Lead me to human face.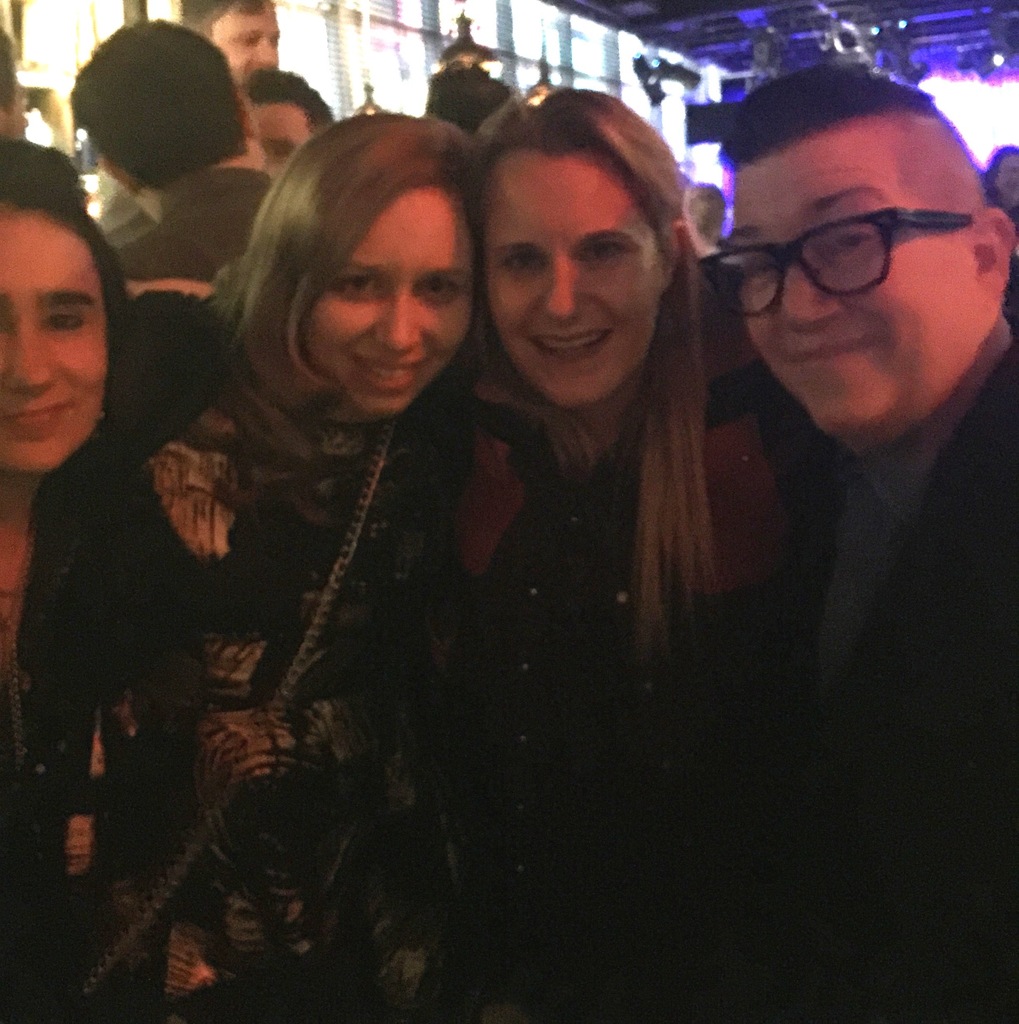
Lead to <bbox>213, 1, 282, 89</bbox>.
